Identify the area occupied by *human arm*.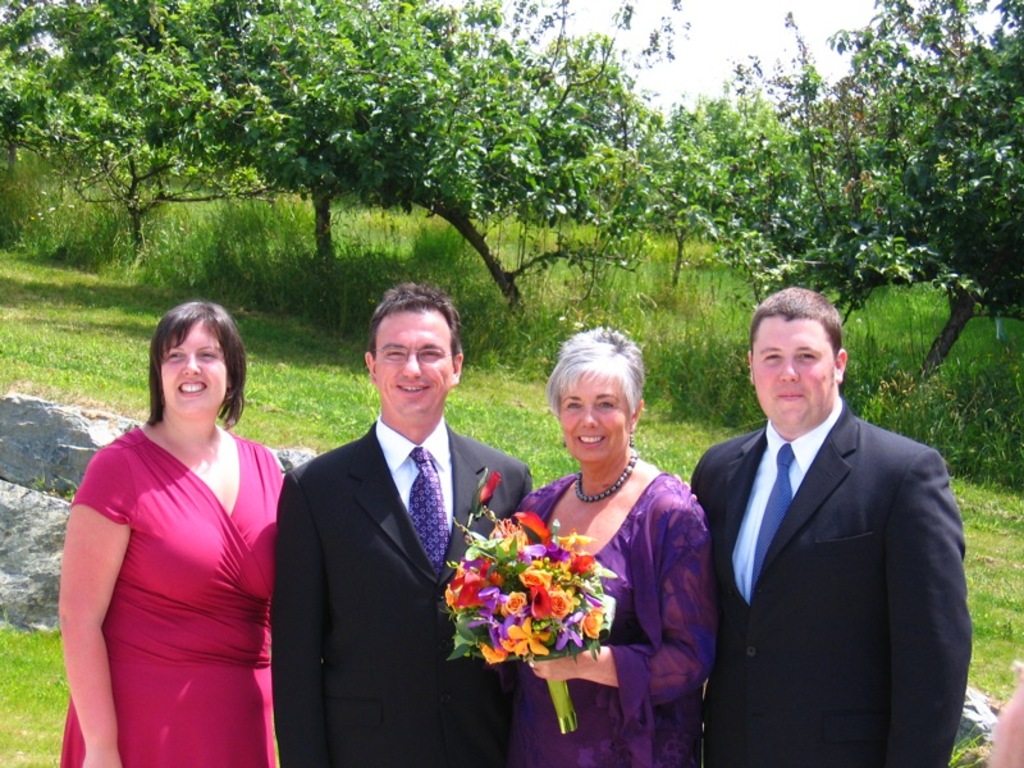
Area: [left=269, top=462, right=330, bottom=767].
